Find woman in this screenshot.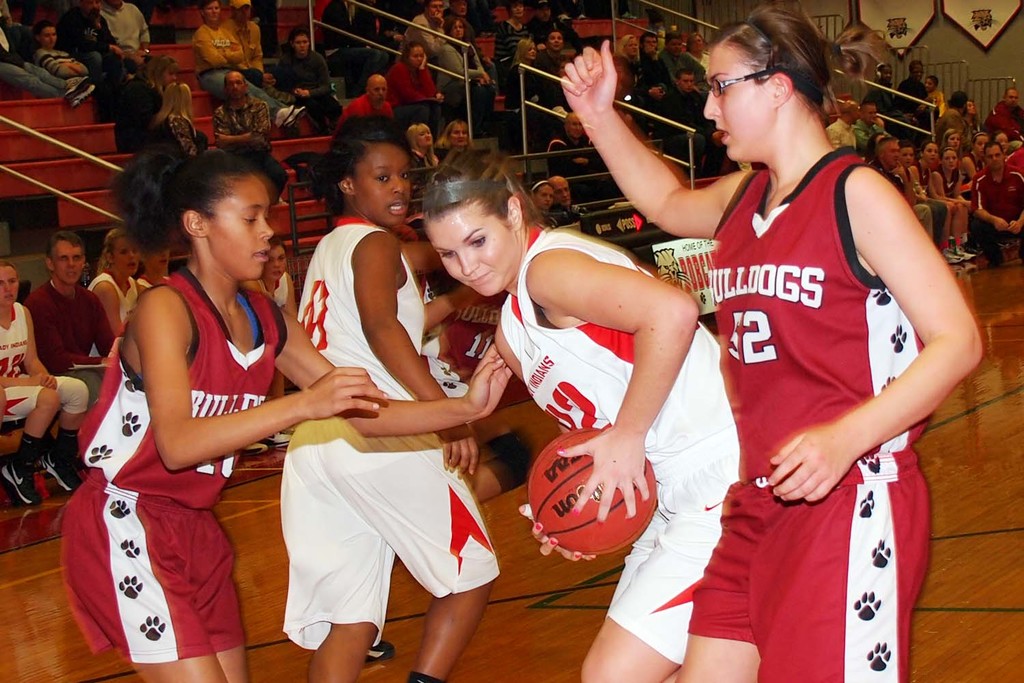
The bounding box for woman is [46, 155, 517, 682].
